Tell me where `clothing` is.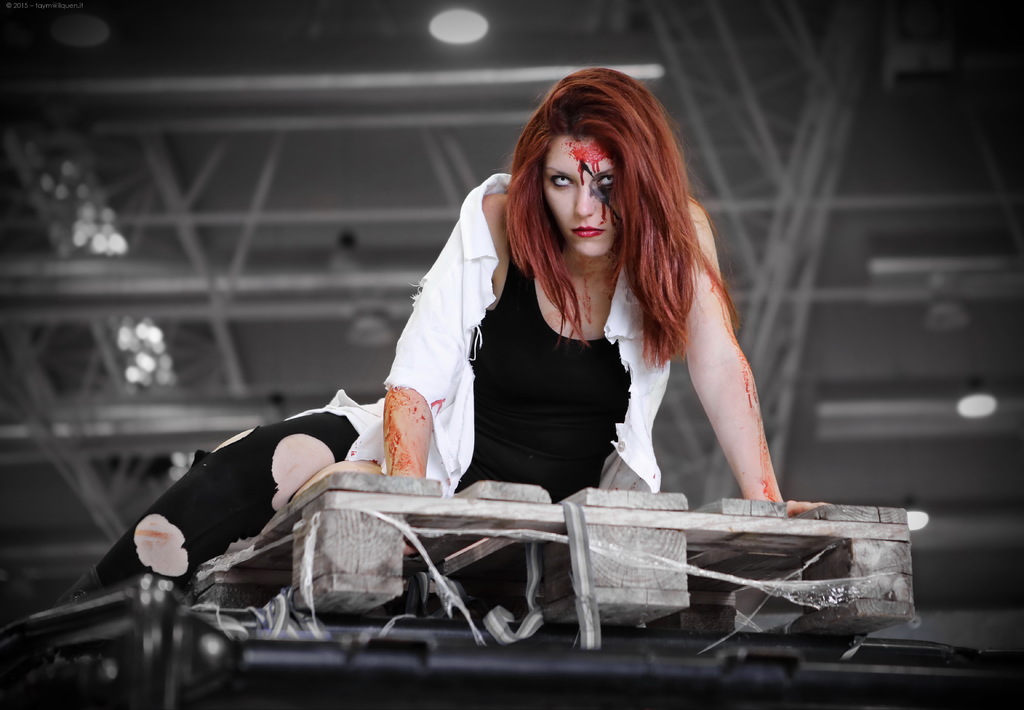
`clothing` is at rect(33, 164, 673, 631).
